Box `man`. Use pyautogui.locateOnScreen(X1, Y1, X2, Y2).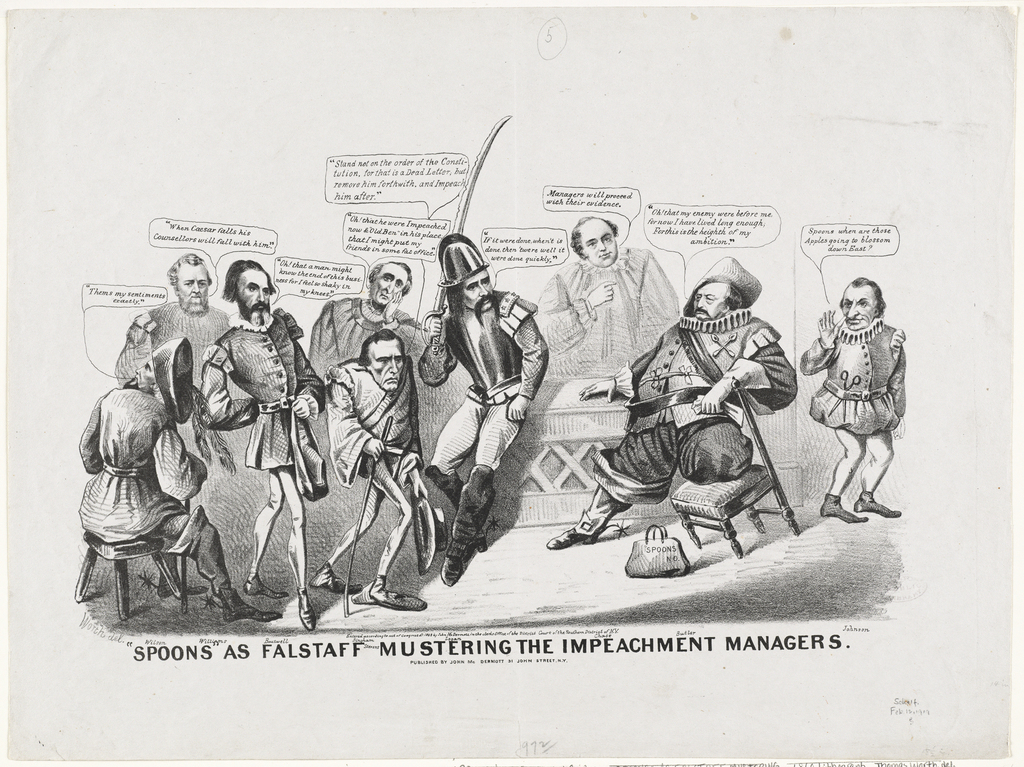
pyautogui.locateOnScreen(799, 270, 910, 519).
